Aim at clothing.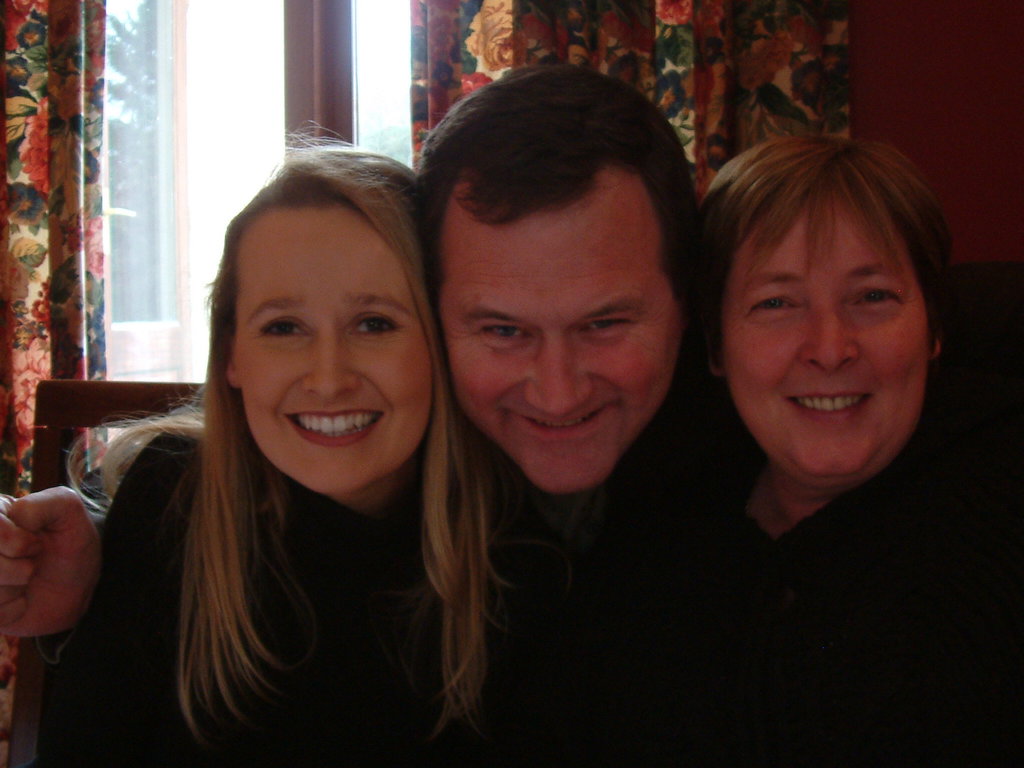
Aimed at 33, 433, 434, 767.
